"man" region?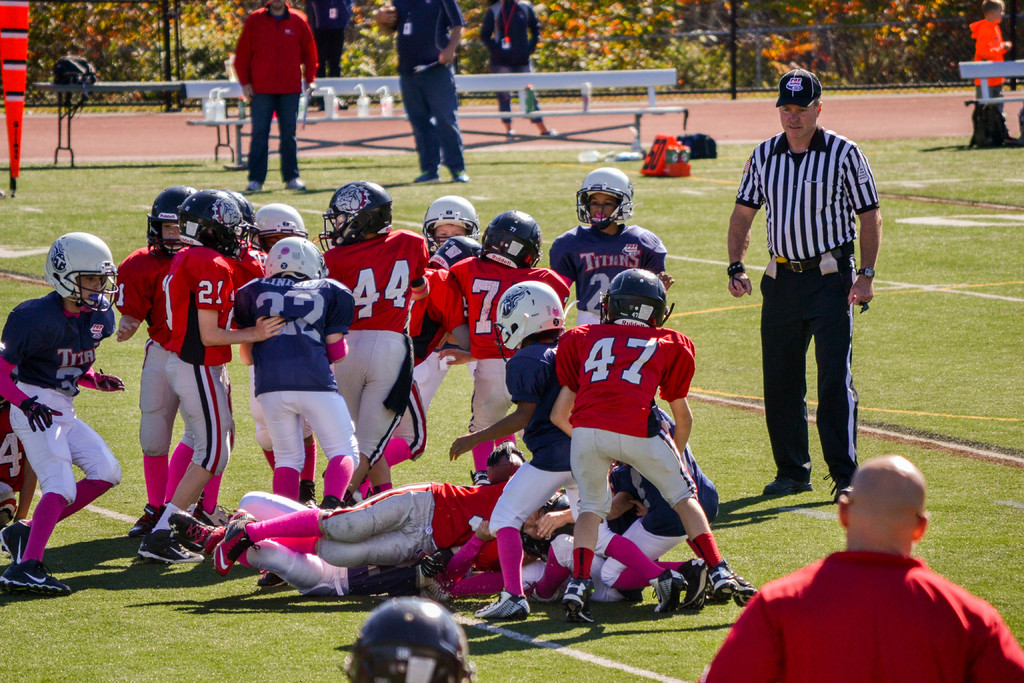
[967, 0, 1021, 109]
